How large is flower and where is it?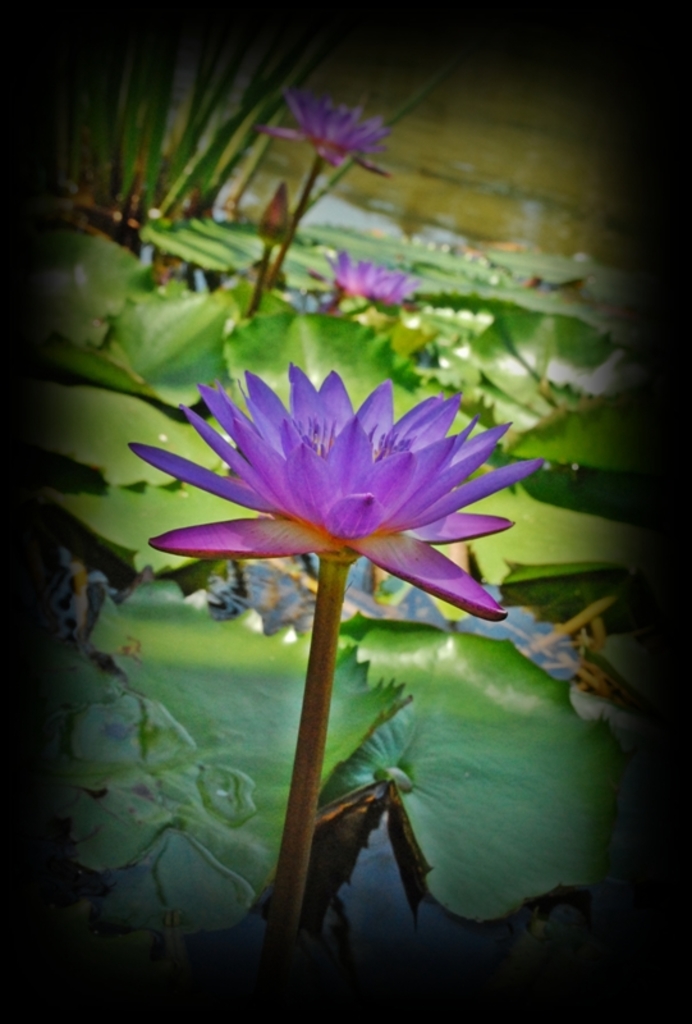
Bounding box: select_region(313, 250, 425, 311).
